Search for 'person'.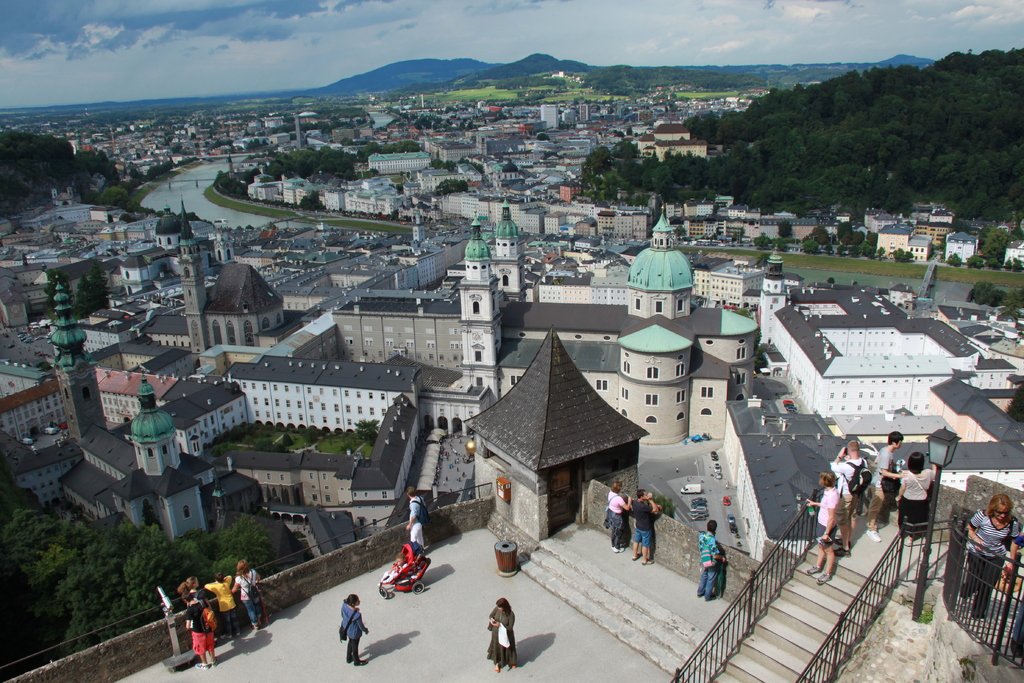
Found at <bbox>694, 514, 723, 600</bbox>.
